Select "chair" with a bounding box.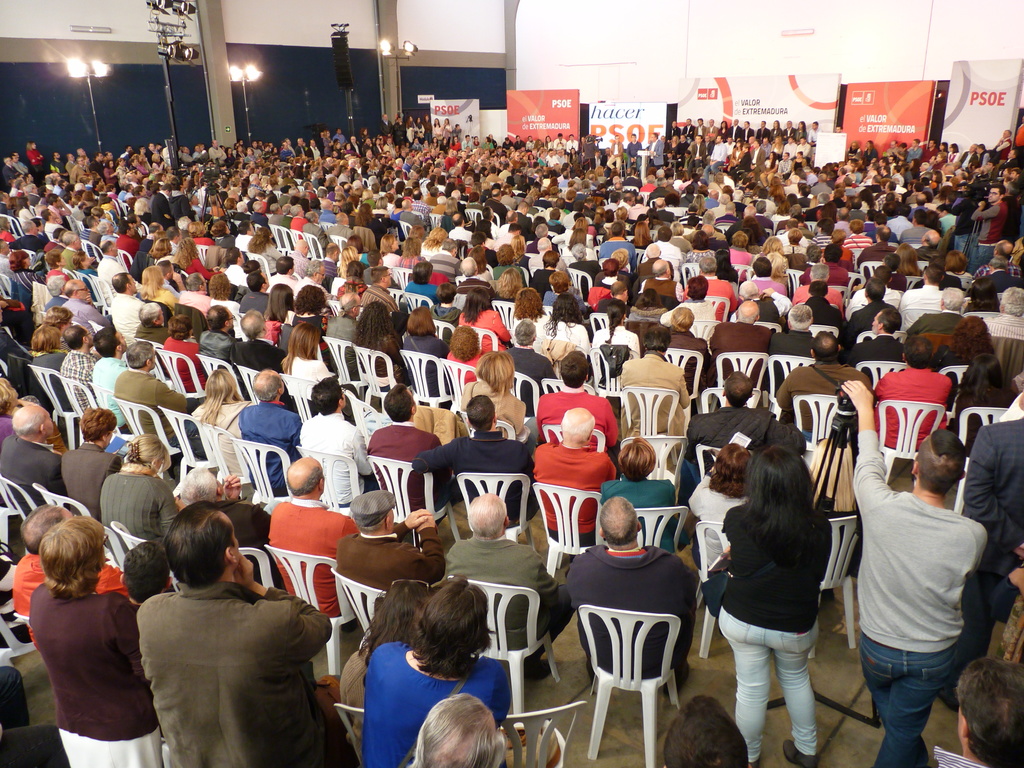
select_region(243, 252, 271, 282).
